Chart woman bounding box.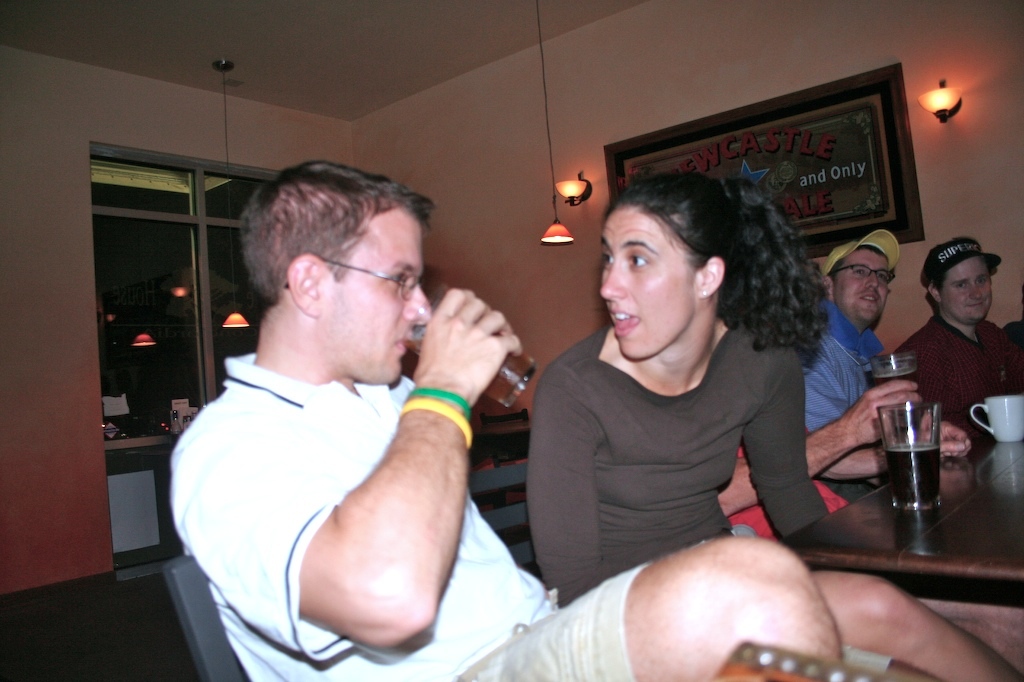
Charted: bbox(525, 172, 1022, 681).
